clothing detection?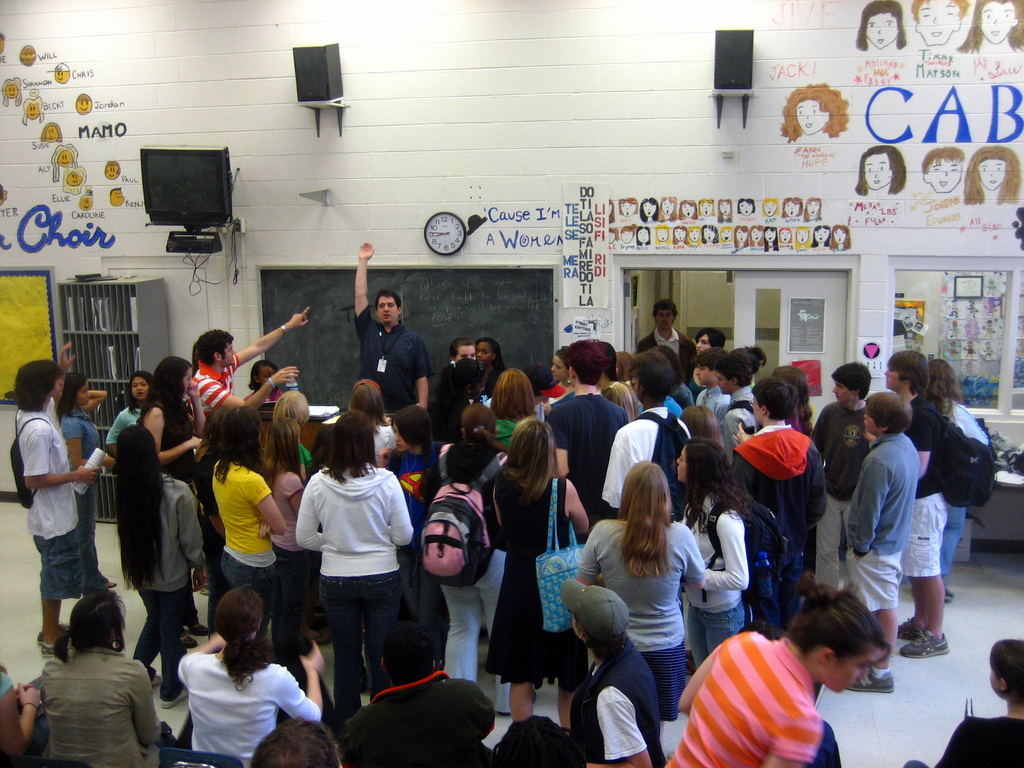
BBox(42, 637, 168, 767)
